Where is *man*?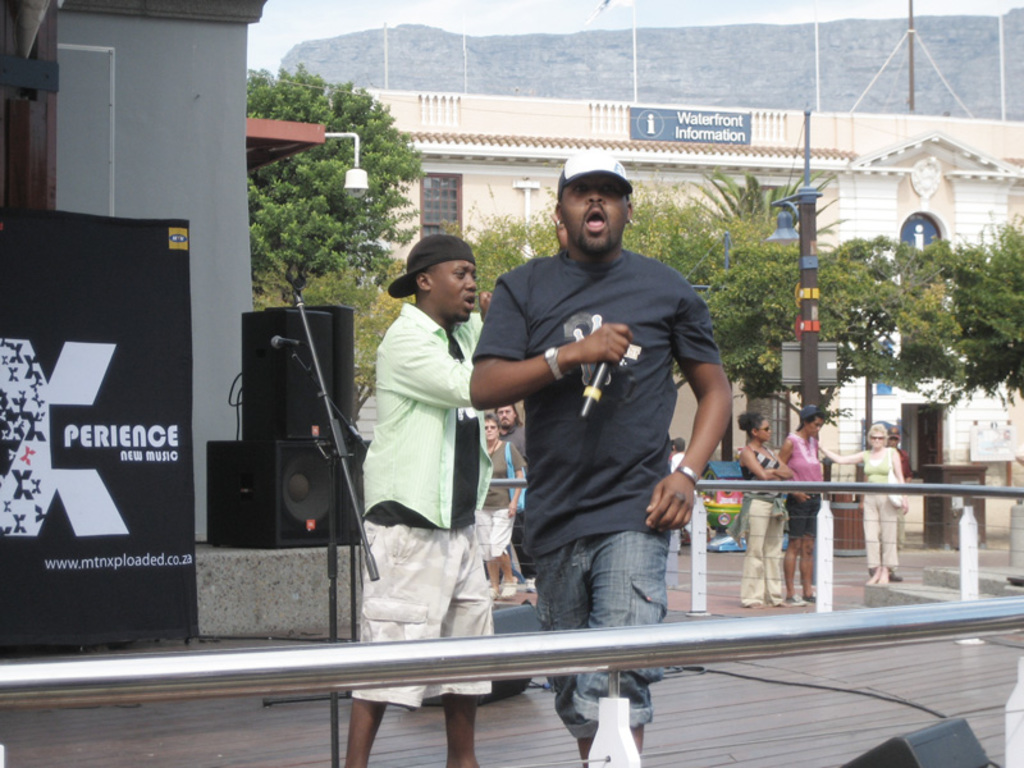
locate(867, 420, 916, 581).
